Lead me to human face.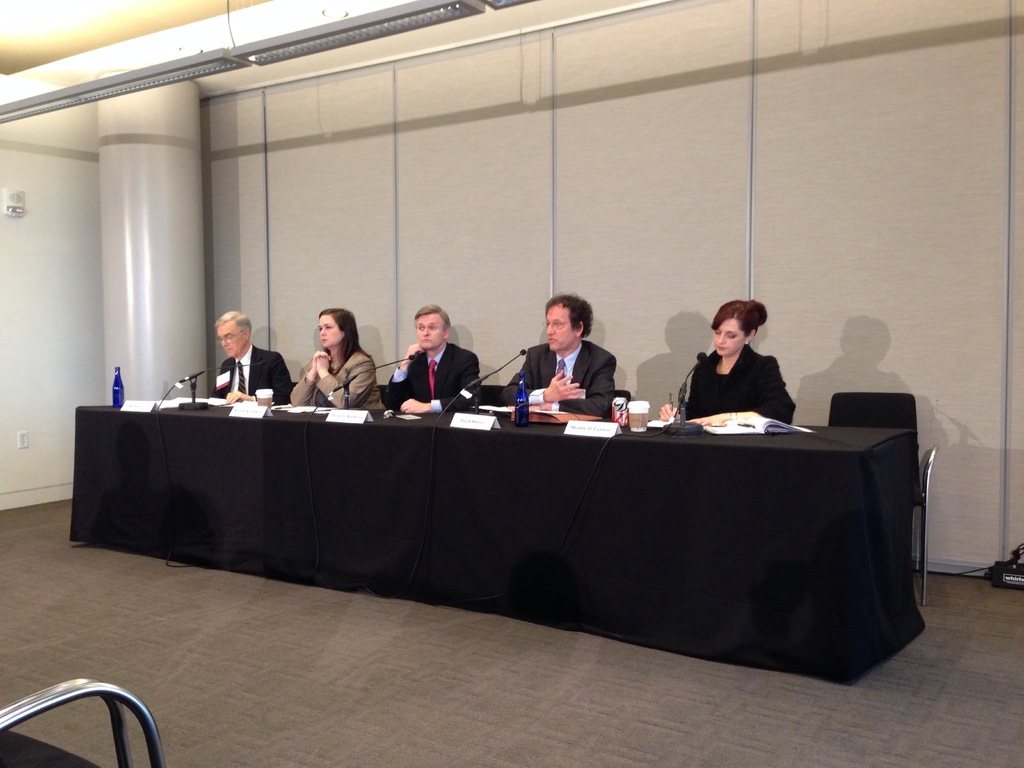
Lead to 545 305 575 353.
